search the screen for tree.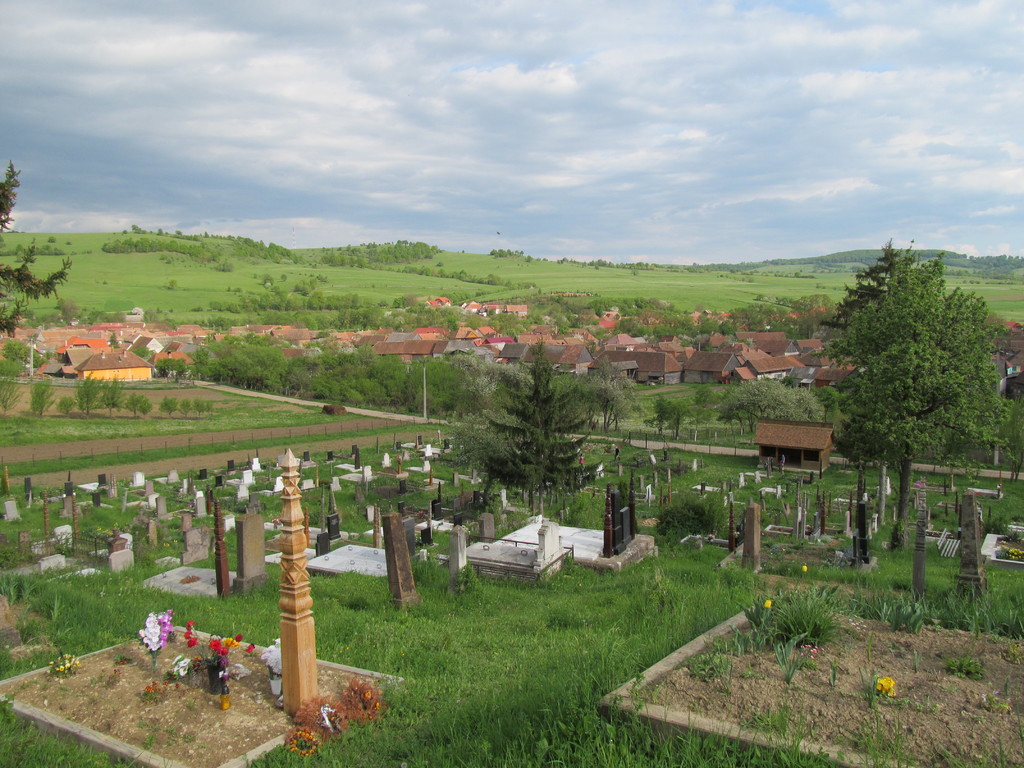
Found at crop(818, 211, 996, 584).
